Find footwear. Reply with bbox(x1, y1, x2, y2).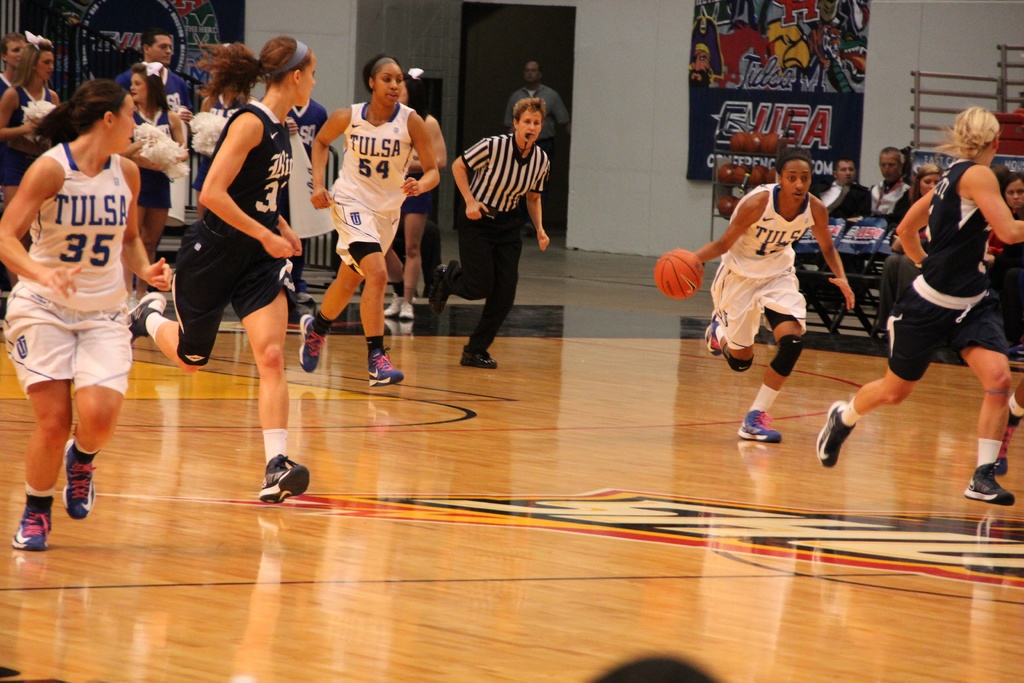
bbox(396, 306, 412, 319).
